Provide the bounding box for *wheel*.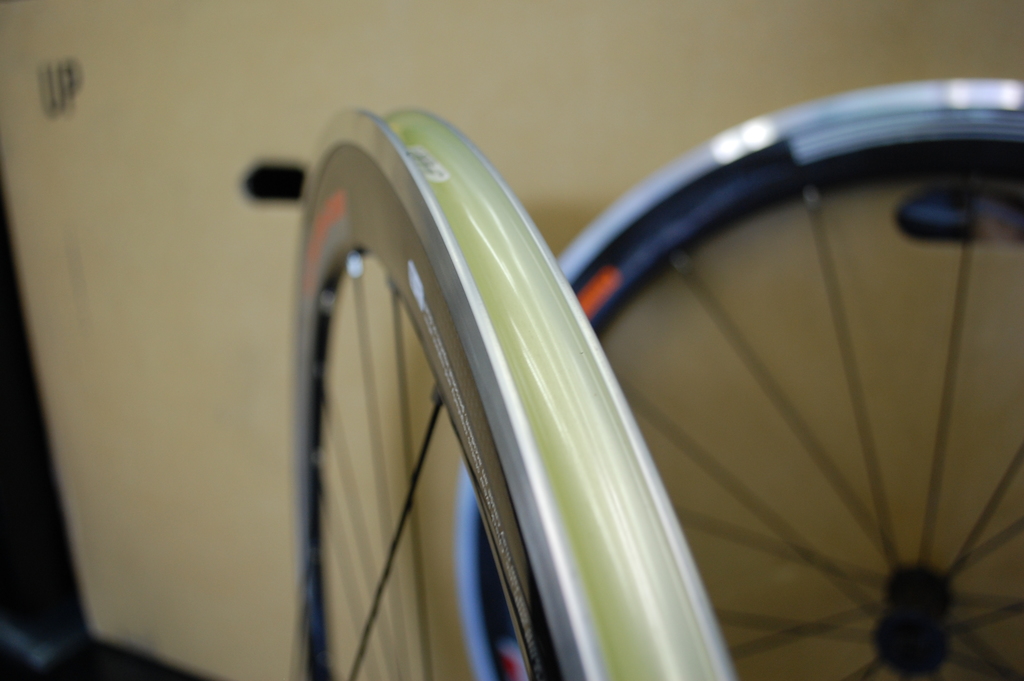
(x1=461, y1=76, x2=1023, y2=680).
